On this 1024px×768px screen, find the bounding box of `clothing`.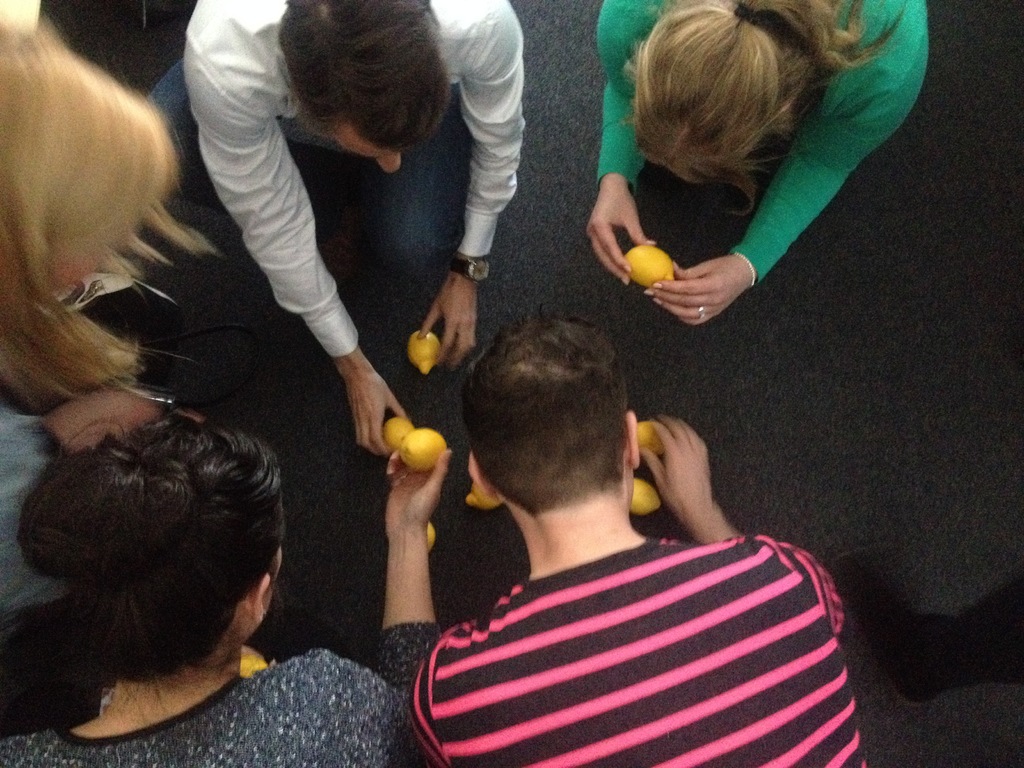
Bounding box: [129, 3, 537, 358].
